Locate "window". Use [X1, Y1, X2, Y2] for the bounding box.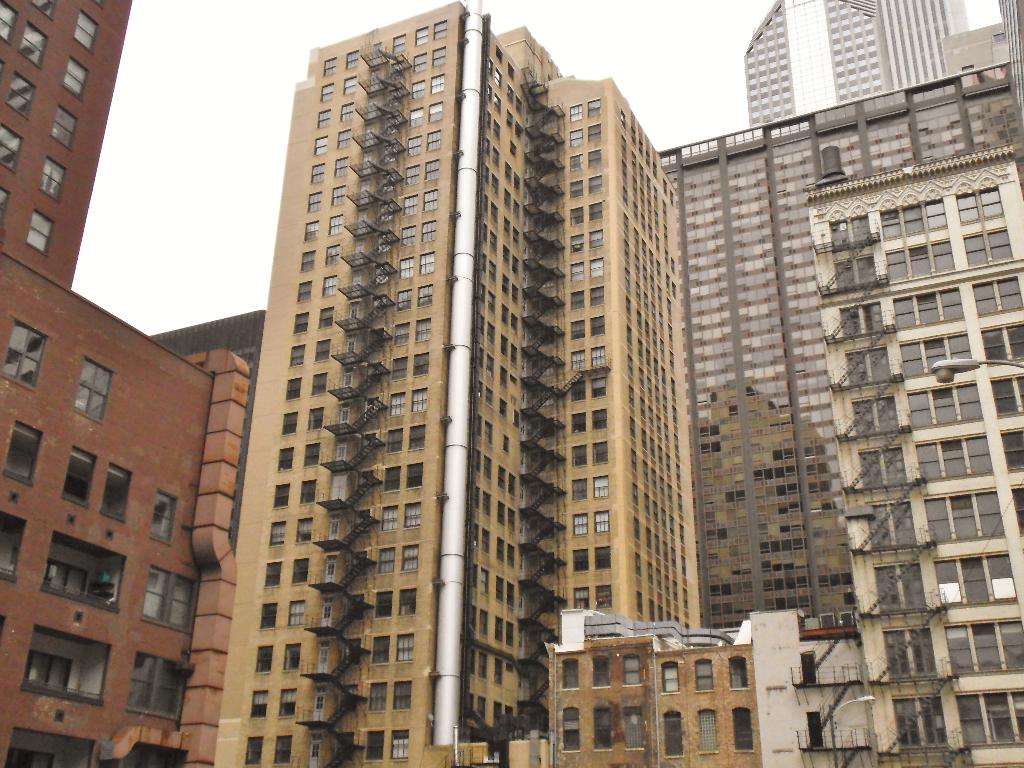
[316, 106, 330, 130].
